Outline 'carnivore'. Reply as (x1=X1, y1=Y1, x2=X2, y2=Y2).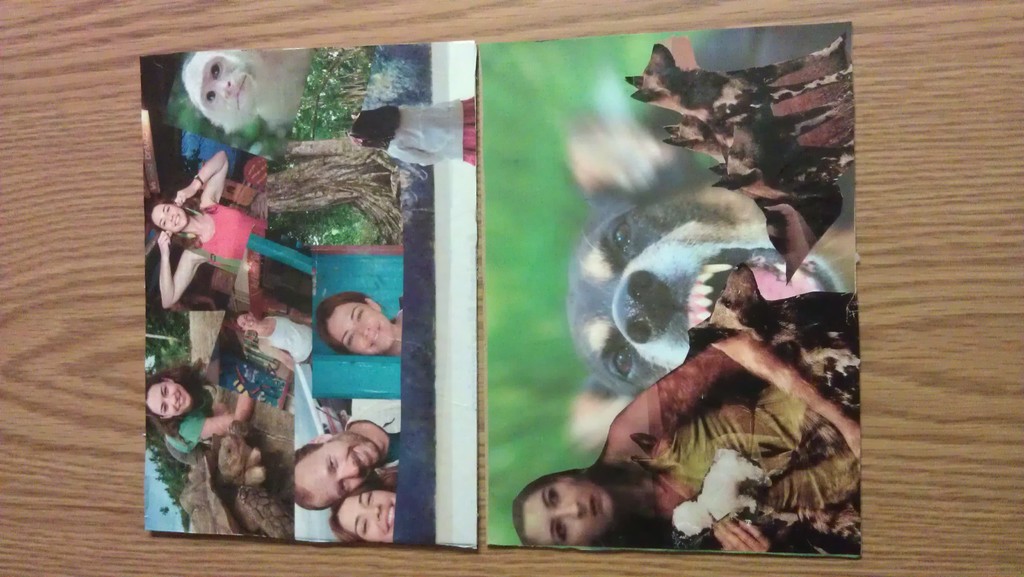
(x1=614, y1=38, x2=871, y2=233).
